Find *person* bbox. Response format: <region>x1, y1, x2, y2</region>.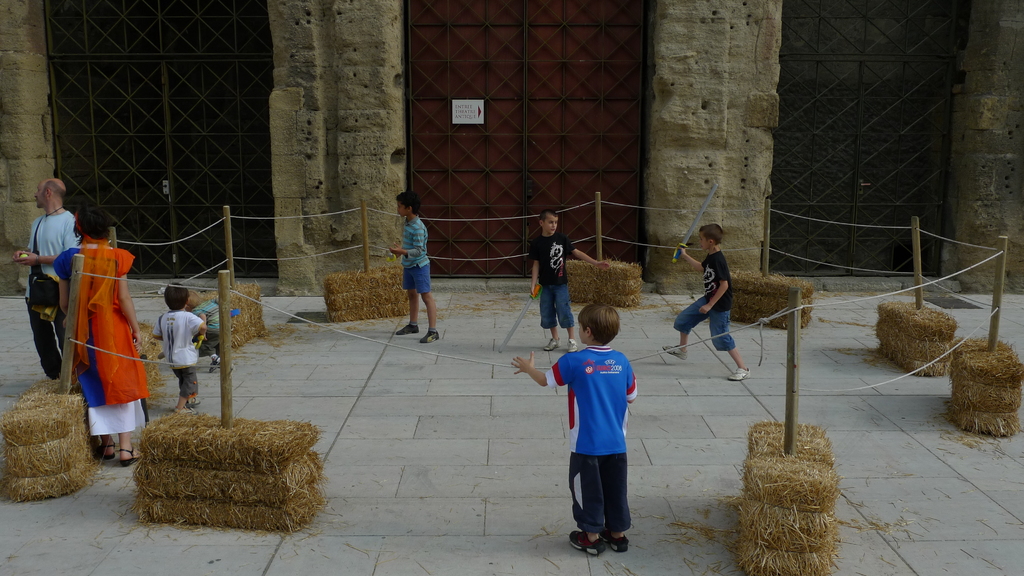
<region>509, 301, 639, 554</region>.
